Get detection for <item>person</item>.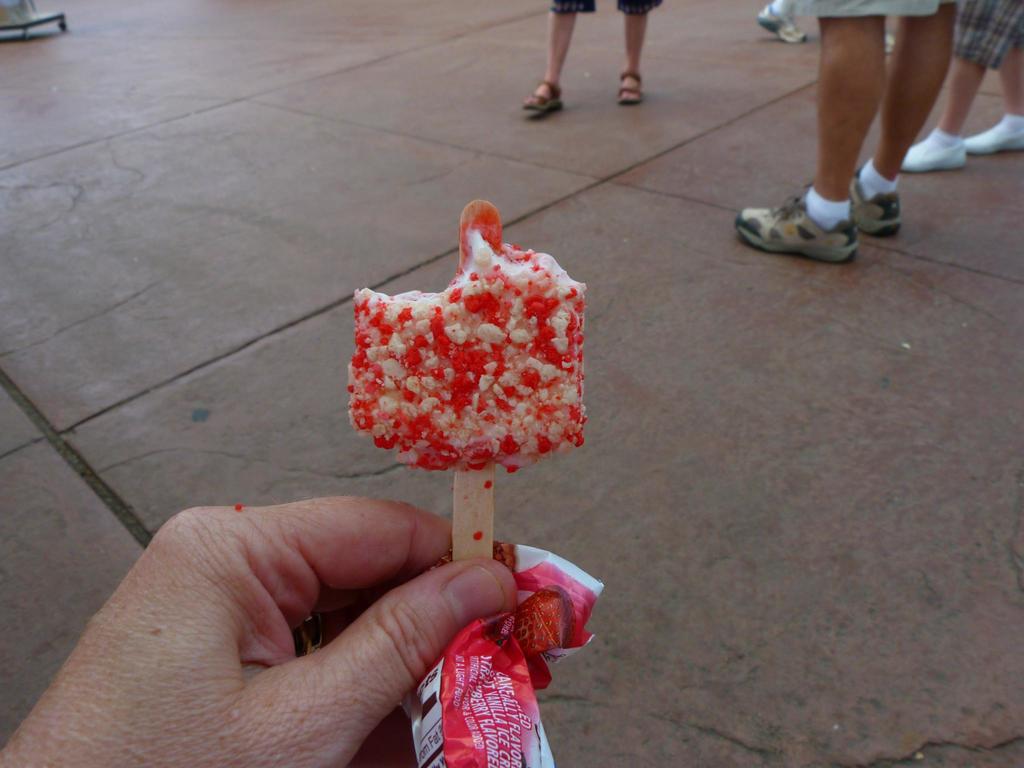
Detection: l=733, t=0, r=956, b=259.
